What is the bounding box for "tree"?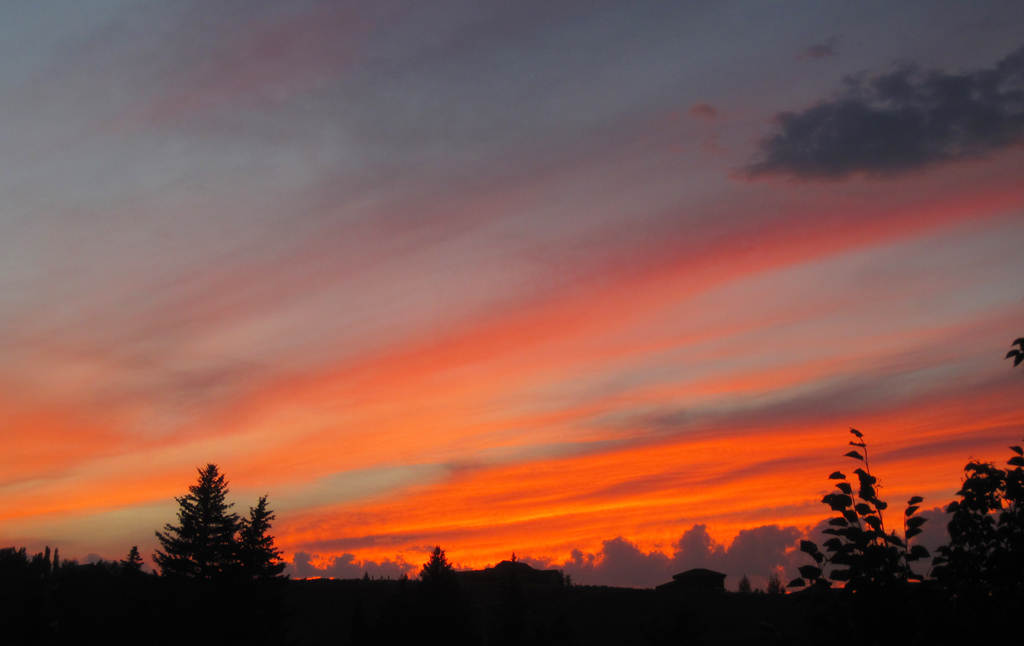
crop(234, 492, 291, 585).
